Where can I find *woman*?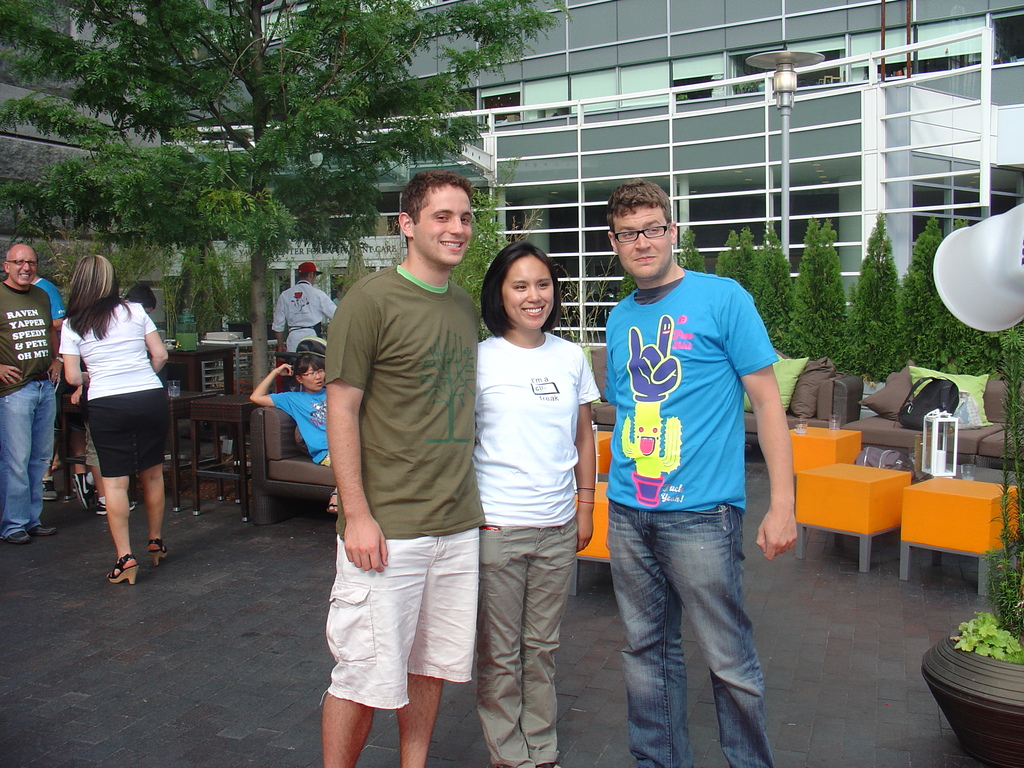
You can find it at rect(55, 256, 182, 590).
